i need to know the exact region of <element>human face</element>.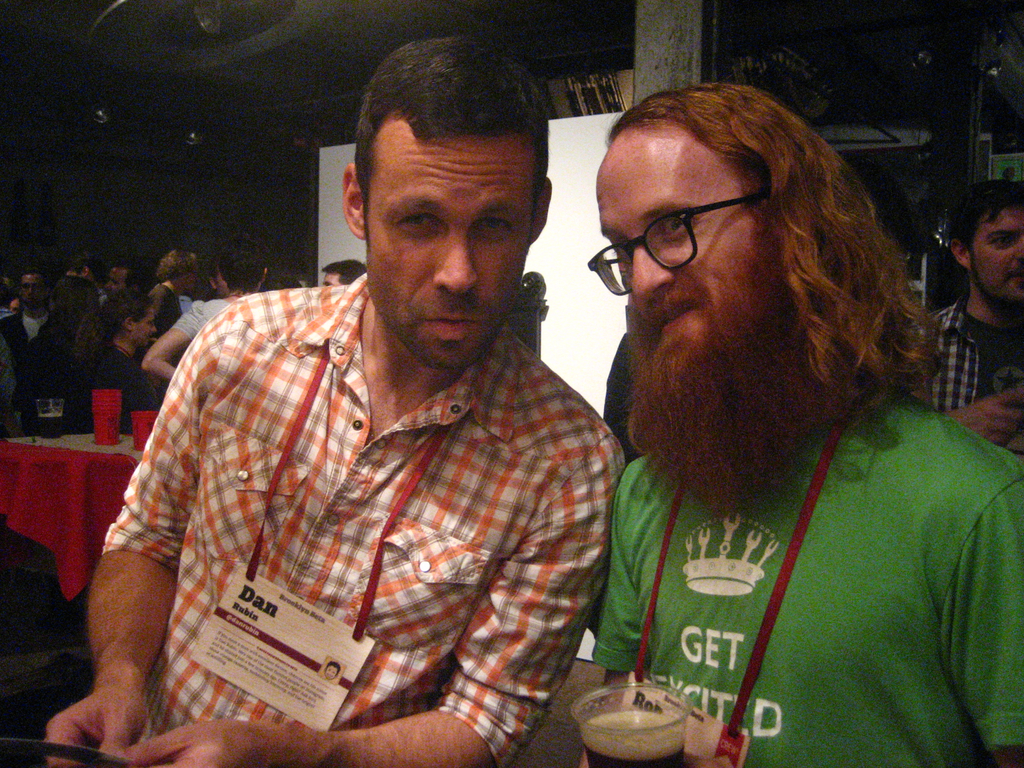
Region: {"left": 133, "top": 305, "right": 159, "bottom": 349}.
